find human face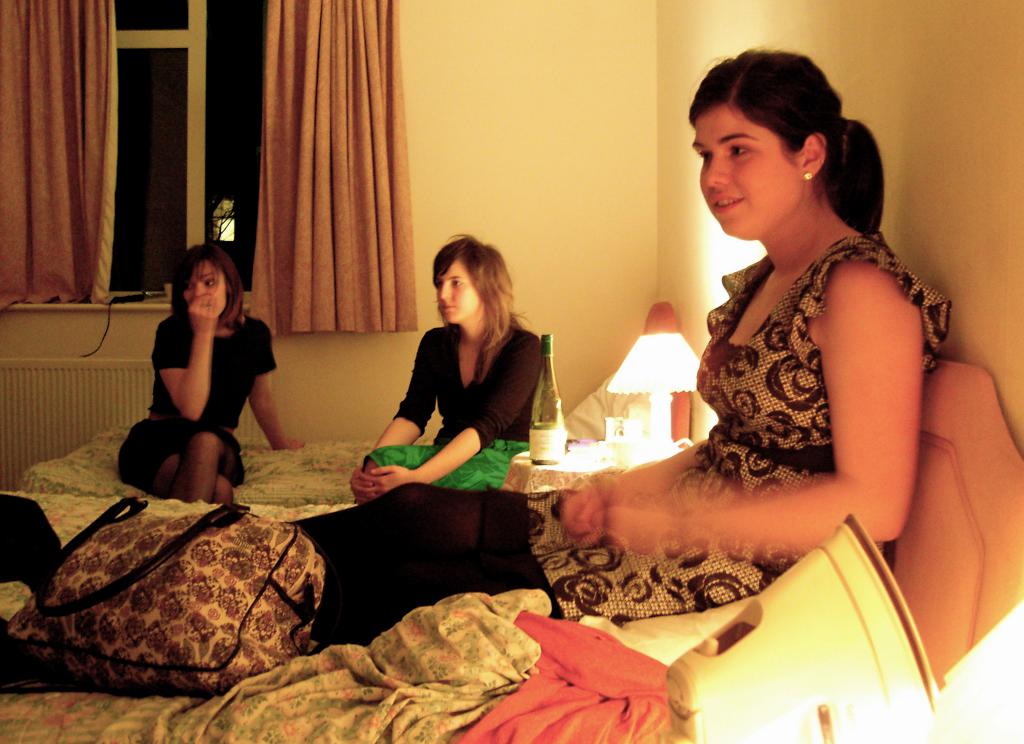
l=694, t=104, r=793, b=241
